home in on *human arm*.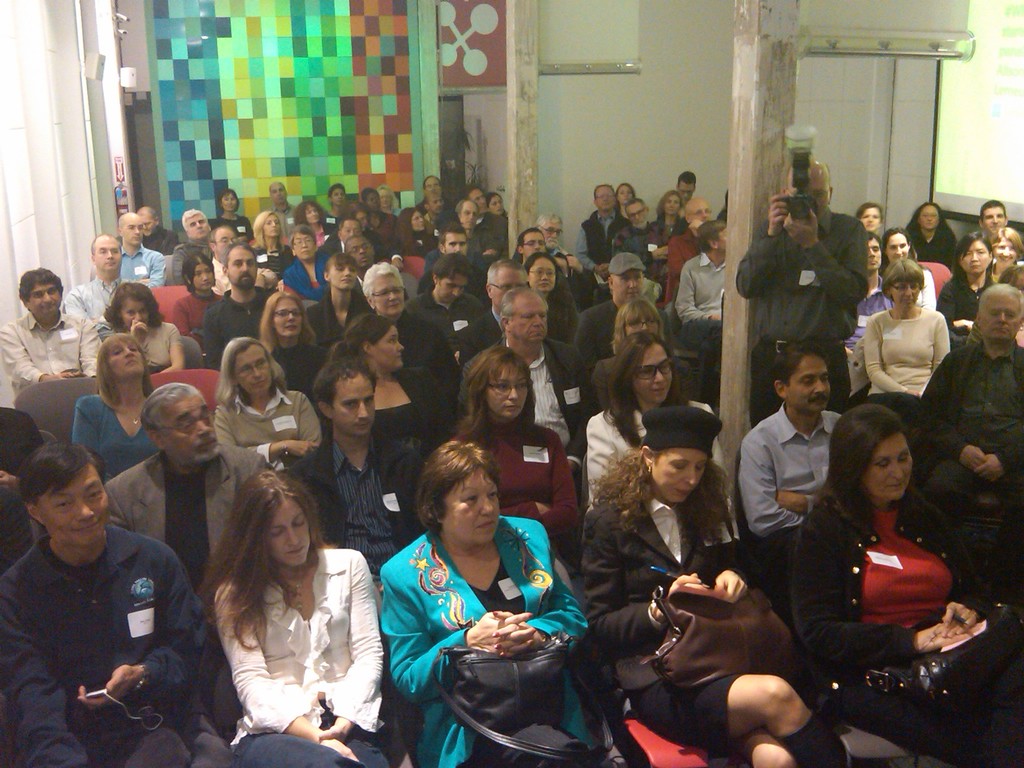
Homed in at (x1=929, y1=501, x2=991, y2=636).
